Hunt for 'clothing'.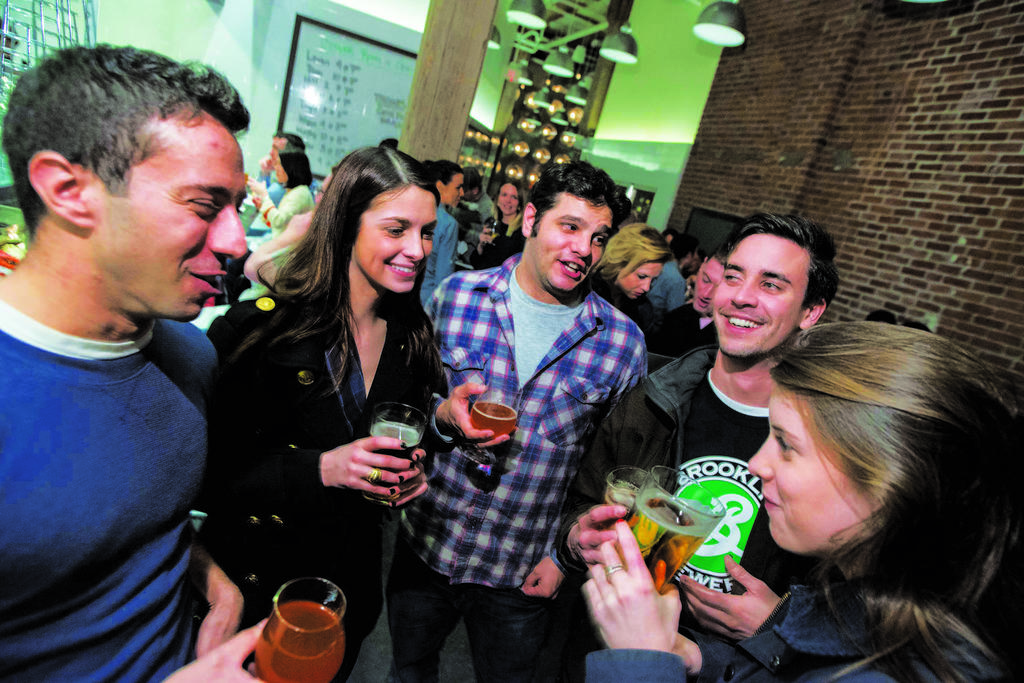
Hunted down at box=[0, 257, 261, 682].
